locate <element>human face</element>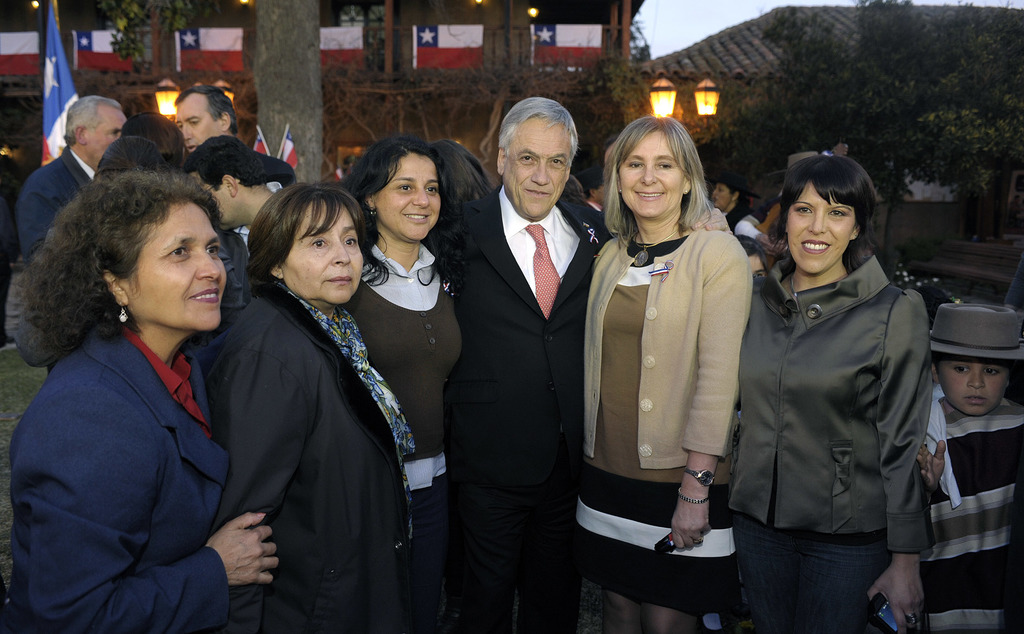
<bbox>127, 199, 224, 329</bbox>
